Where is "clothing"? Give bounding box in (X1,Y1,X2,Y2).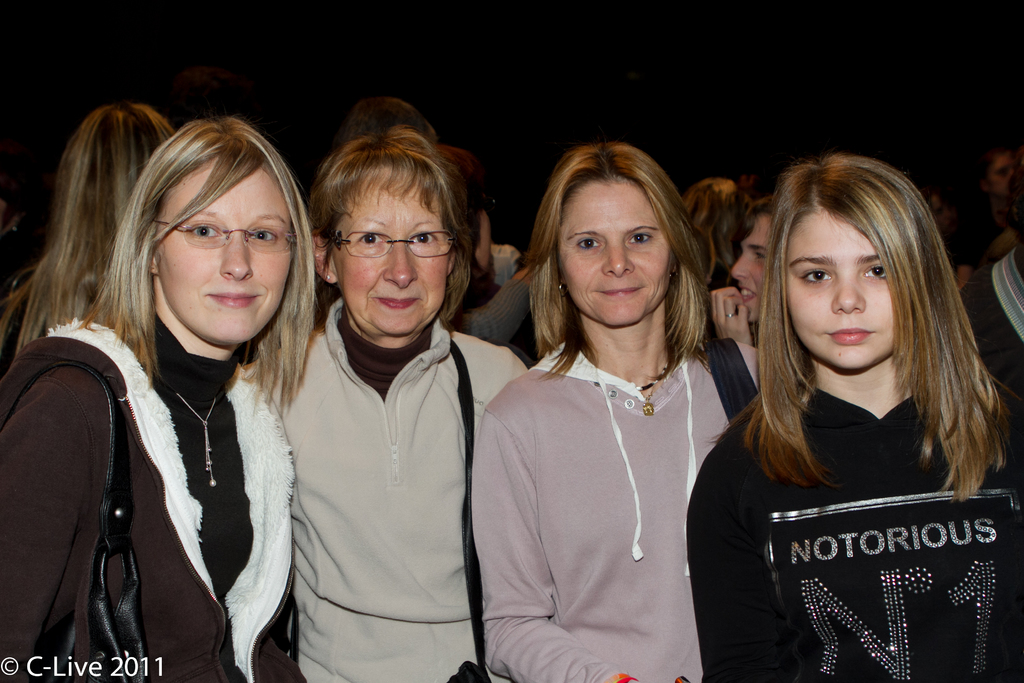
(480,330,775,682).
